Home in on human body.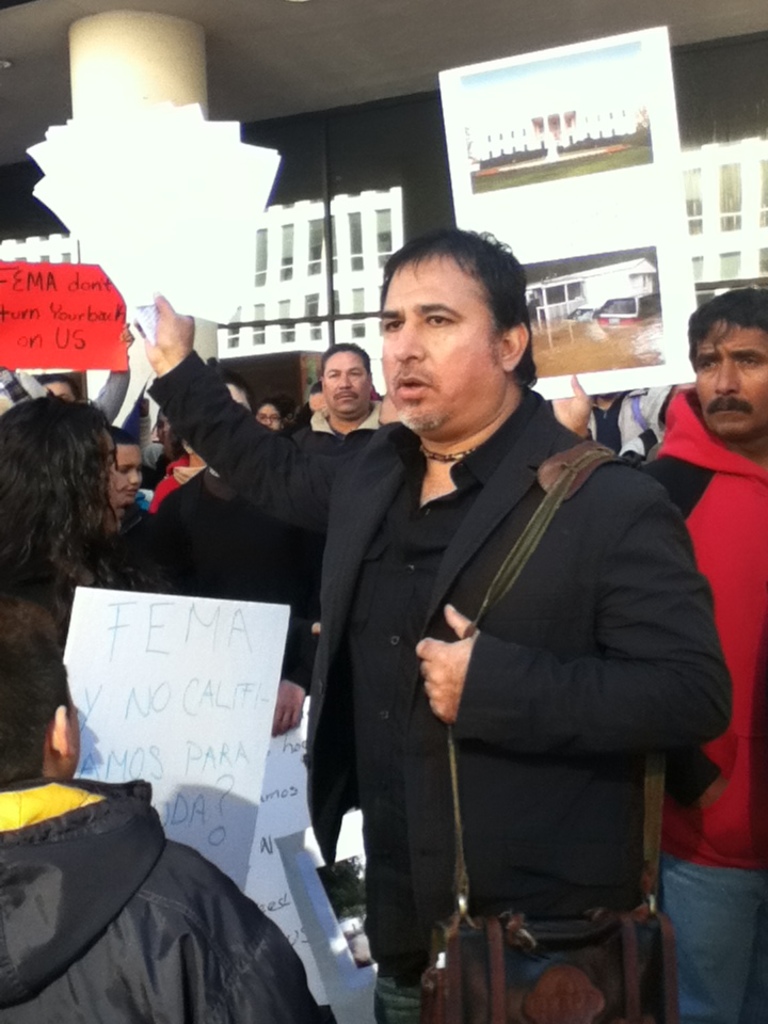
Homed in at 543/377/767/1023.
